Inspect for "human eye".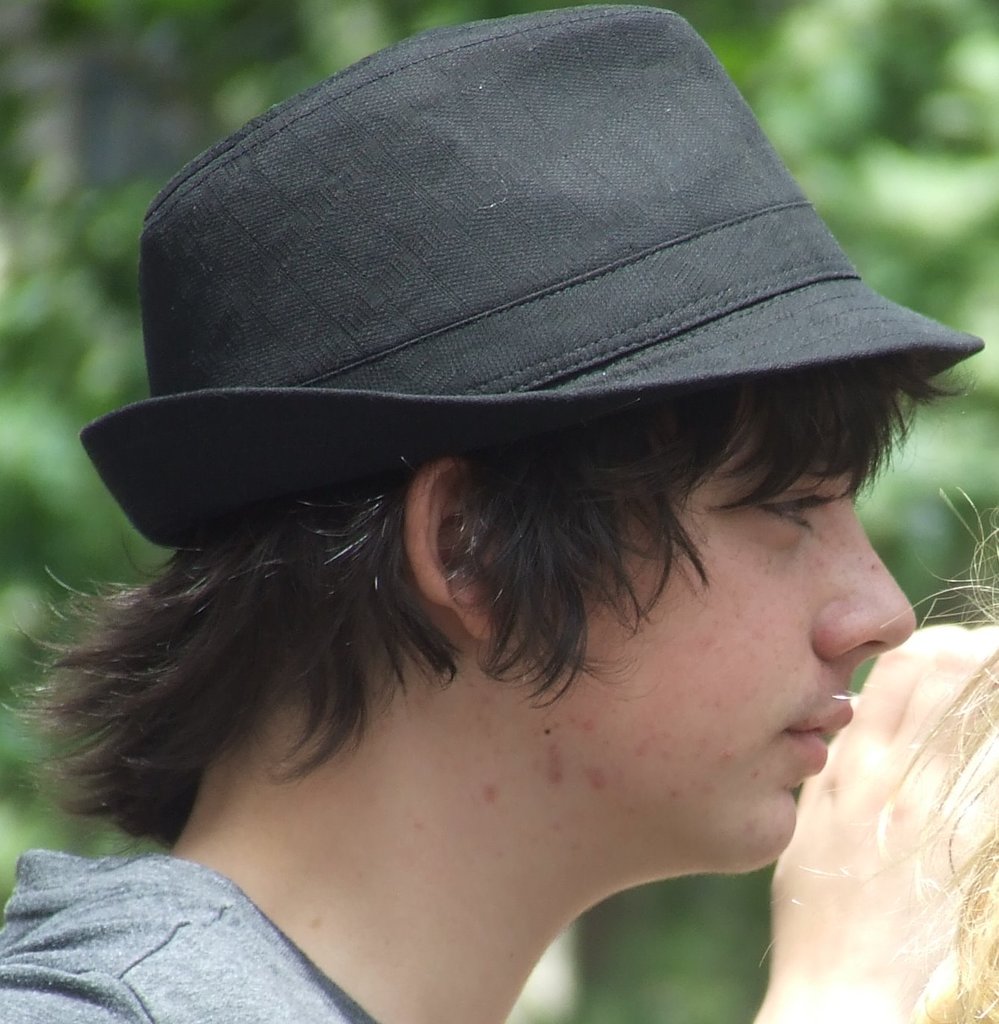
Inspection: (x1=743, y1=472, x2=840, y2=531).
